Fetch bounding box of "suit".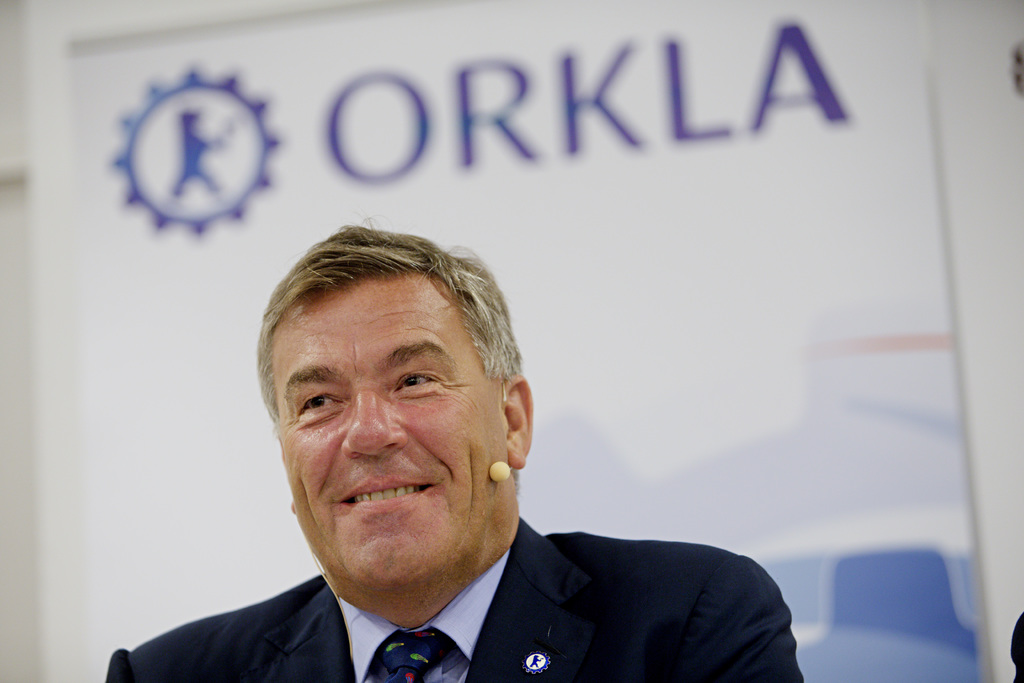
Bbox: (152,439,836,682).
